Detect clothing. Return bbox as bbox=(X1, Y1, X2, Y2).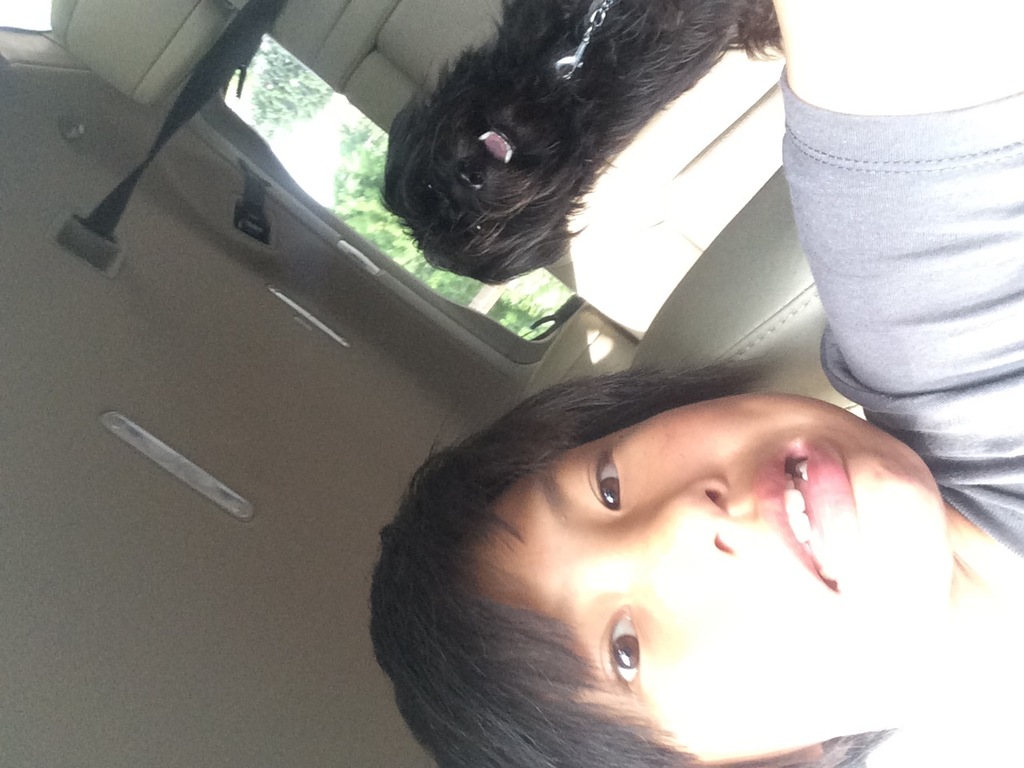
bbox=(759, 0, 1023, 491).
